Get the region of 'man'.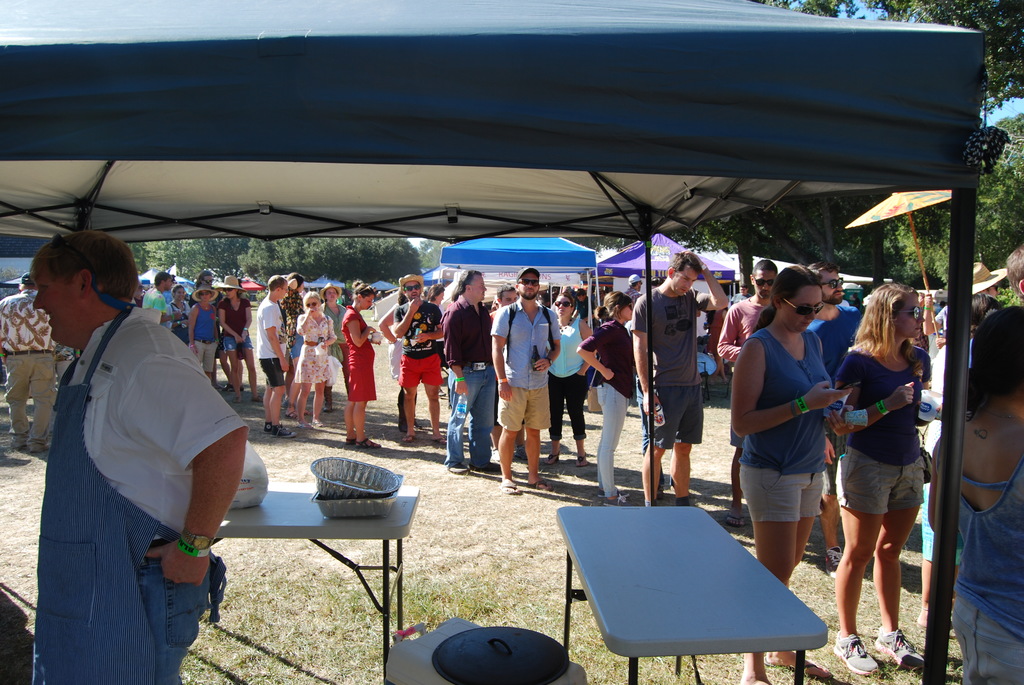
select_region(139, 271, 184, 326).
